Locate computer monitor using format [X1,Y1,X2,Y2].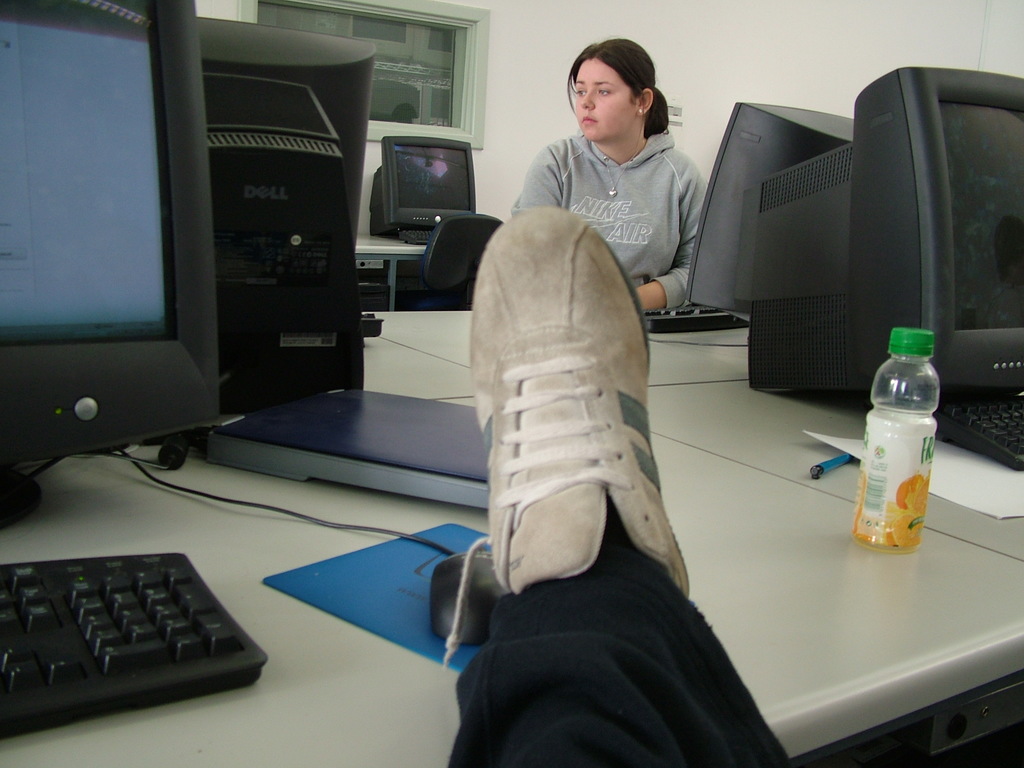
[5,13,296,529].
